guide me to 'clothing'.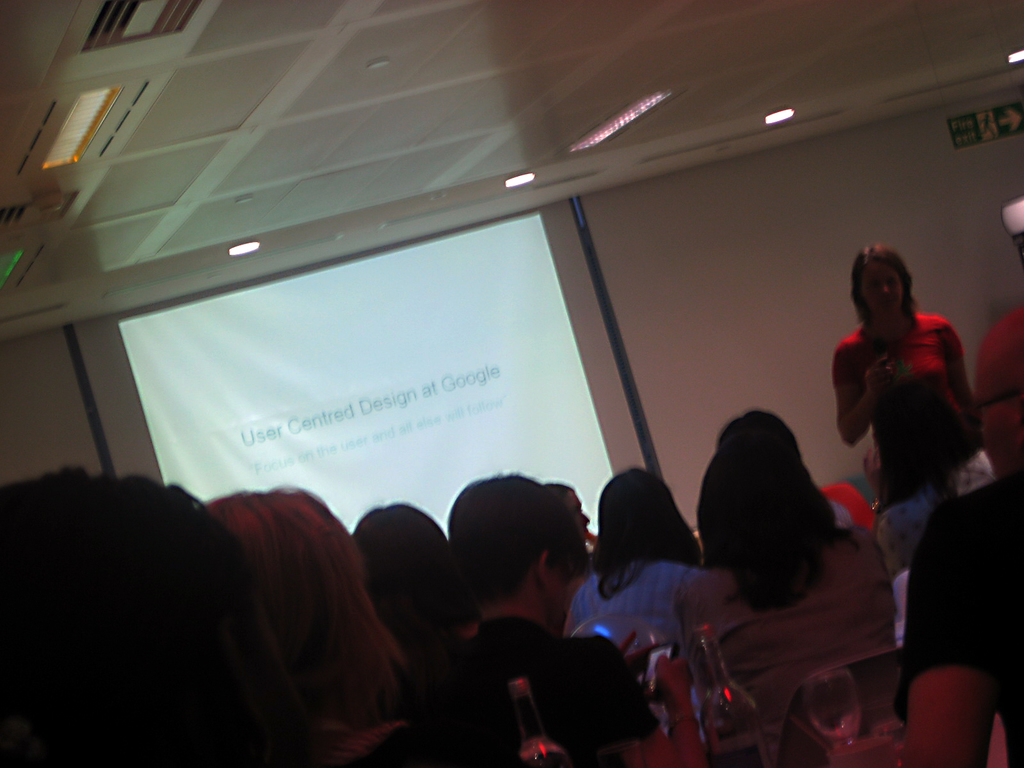
Guidance: {"left": 687, "top": 572, "right": 908, "bottom": 767}.
